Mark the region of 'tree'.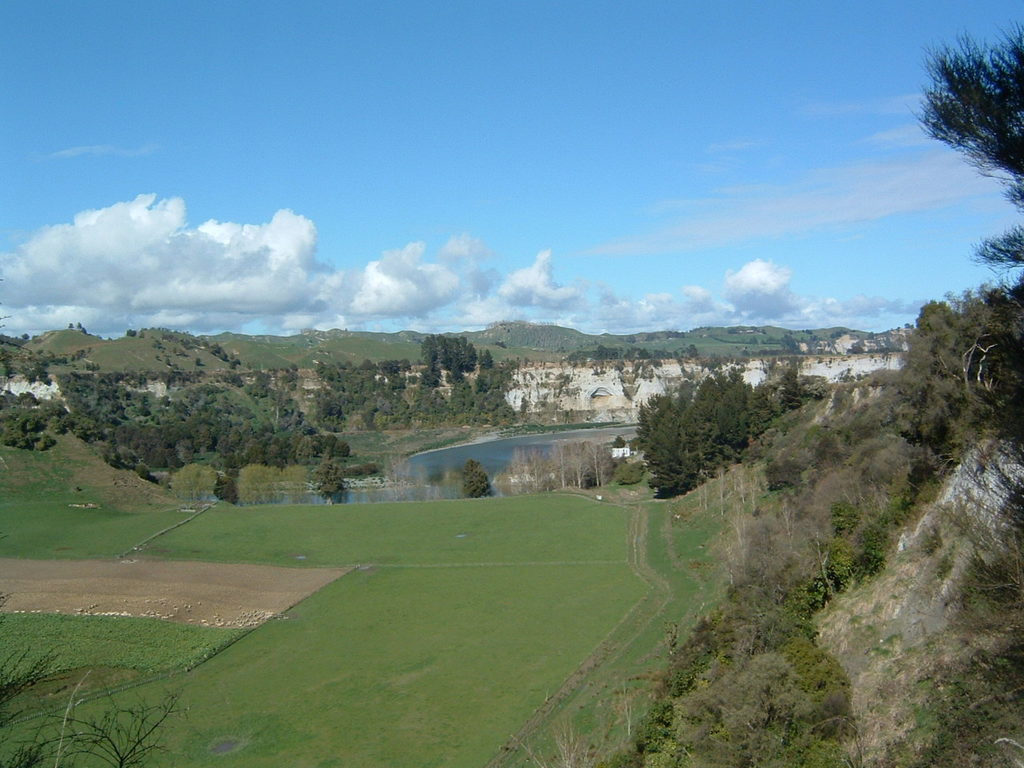
Region: <box>419,331,477,372</box>.
